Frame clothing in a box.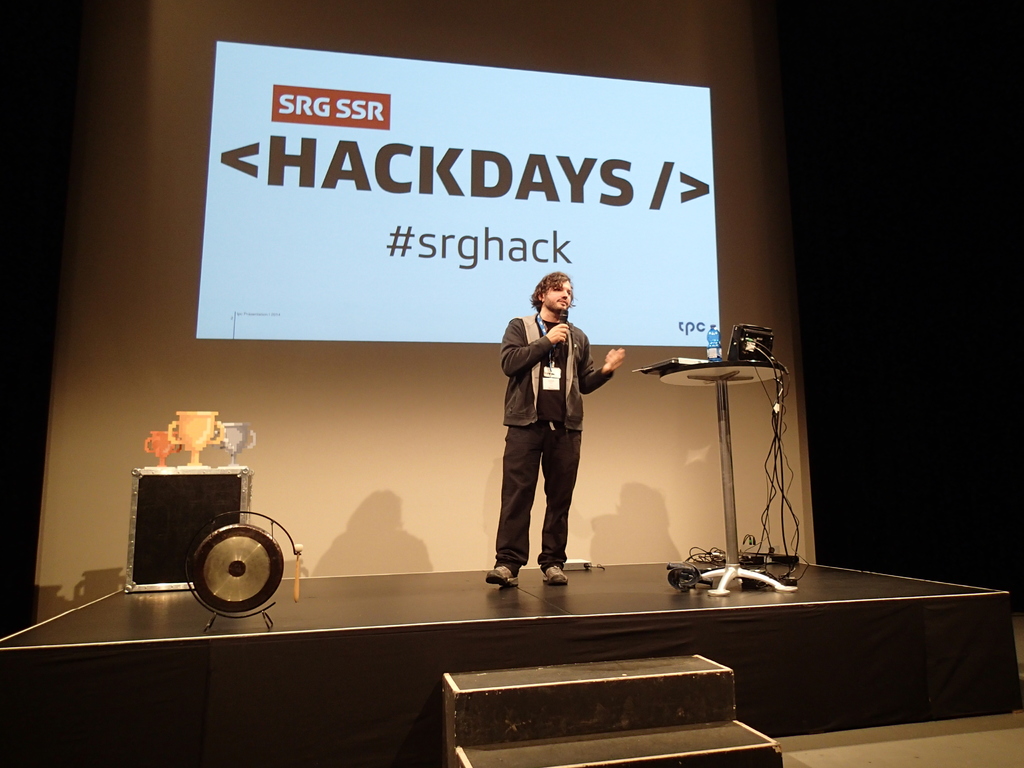
select_region(493, 304, 614, 573).
